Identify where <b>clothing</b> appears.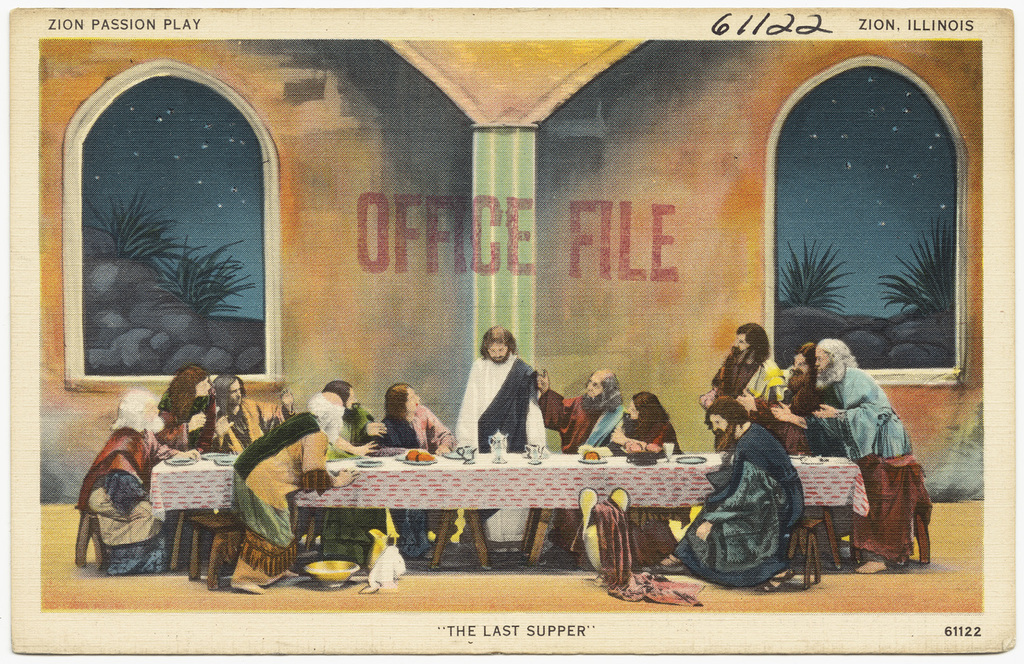
Appears at <bbox>797, 370, 938, 568</bbox>.
